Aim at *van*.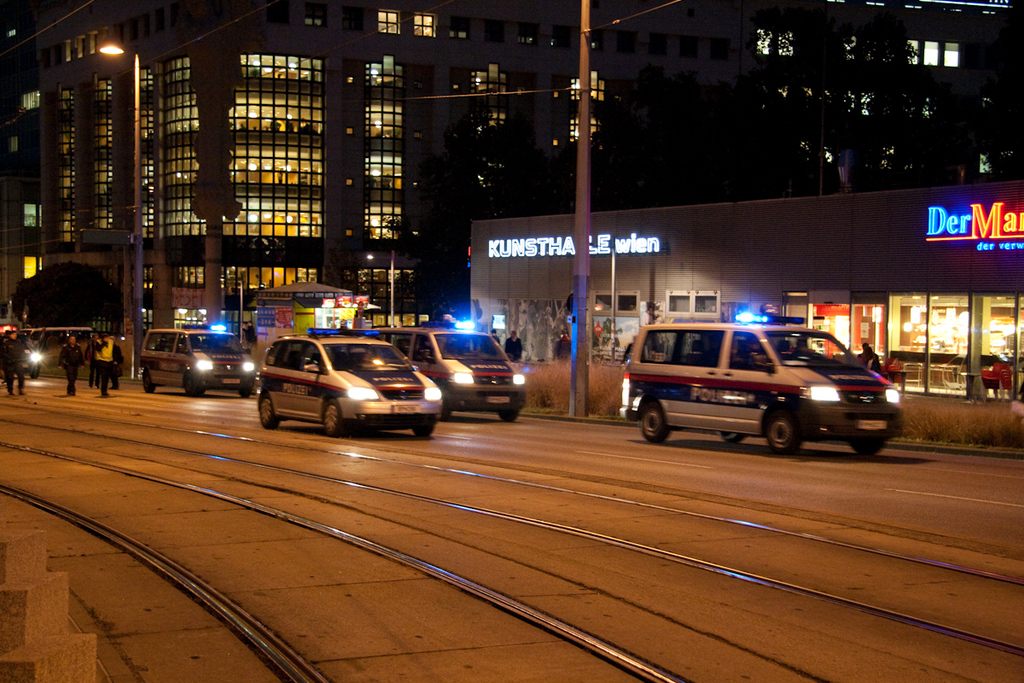
Aimed at select_region(140, 322, 257, 397).
